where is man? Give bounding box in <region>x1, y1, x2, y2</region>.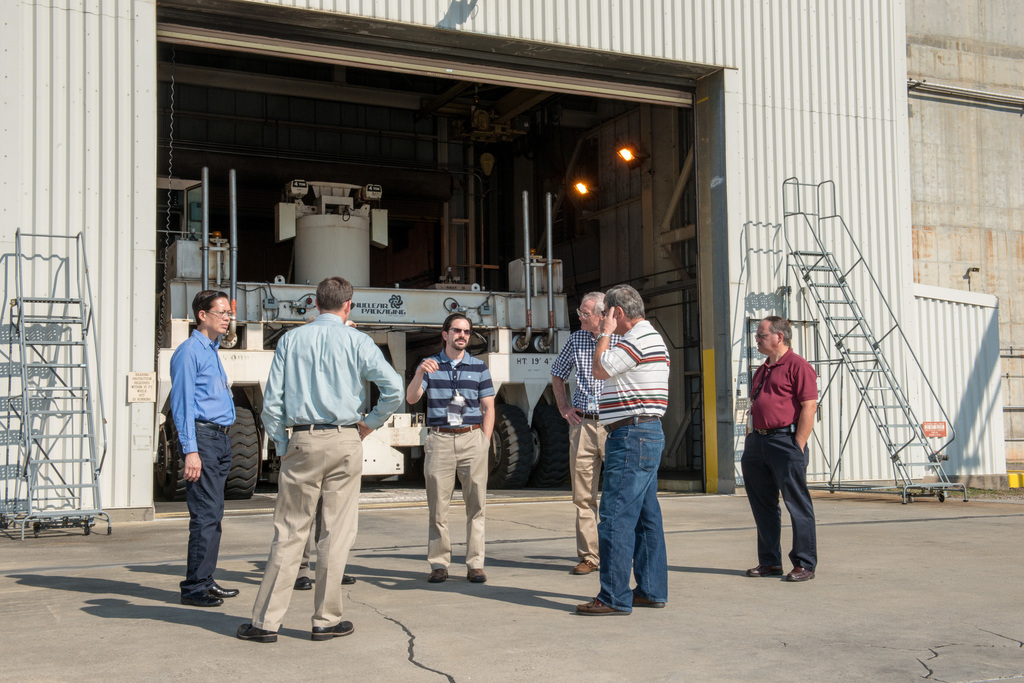
<region>406, 312, 496, 581</region>.
